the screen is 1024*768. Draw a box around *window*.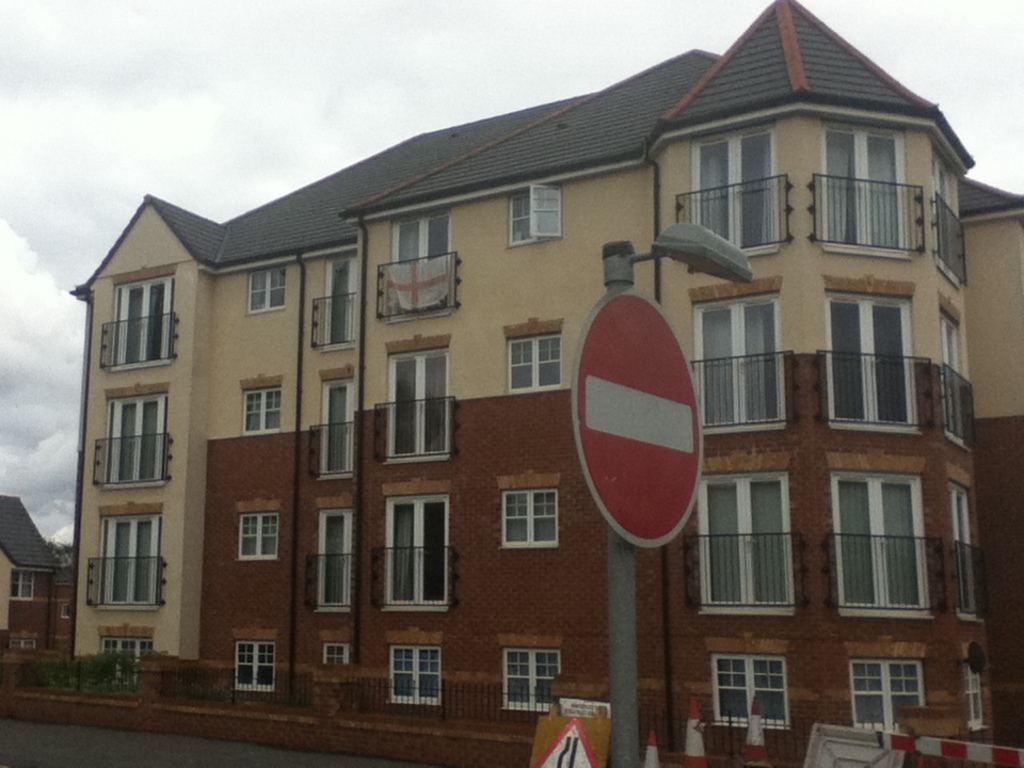
(499, 489, 559, 553).
